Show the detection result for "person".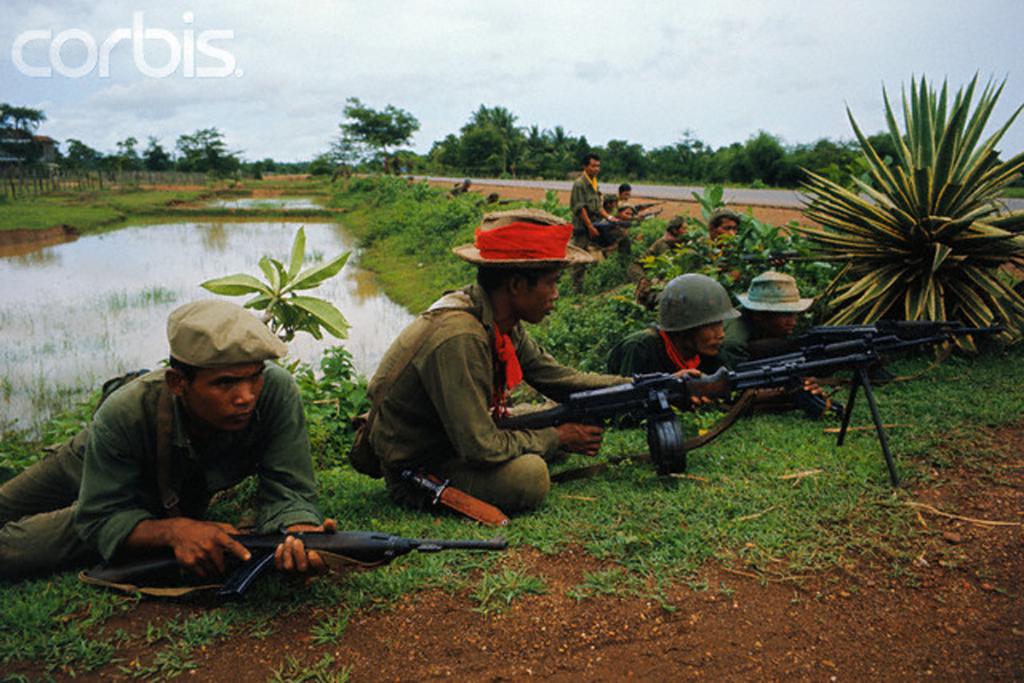
572:147:625:254.
